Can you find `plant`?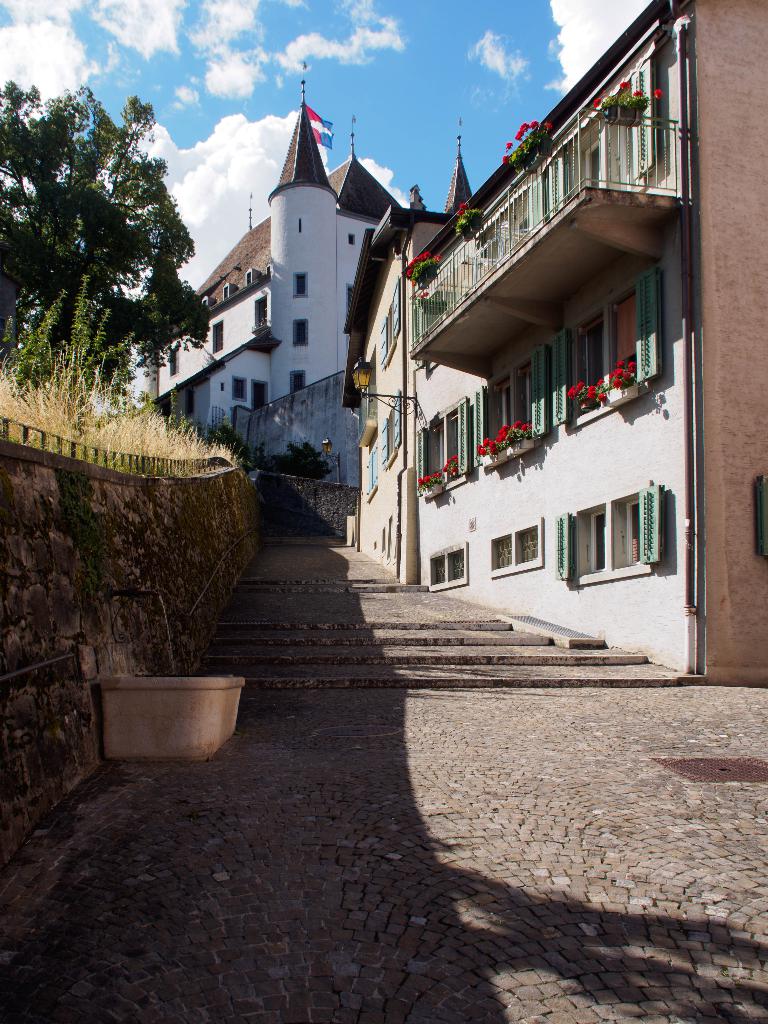
Yes, bounding box: (404,250,442,300).
